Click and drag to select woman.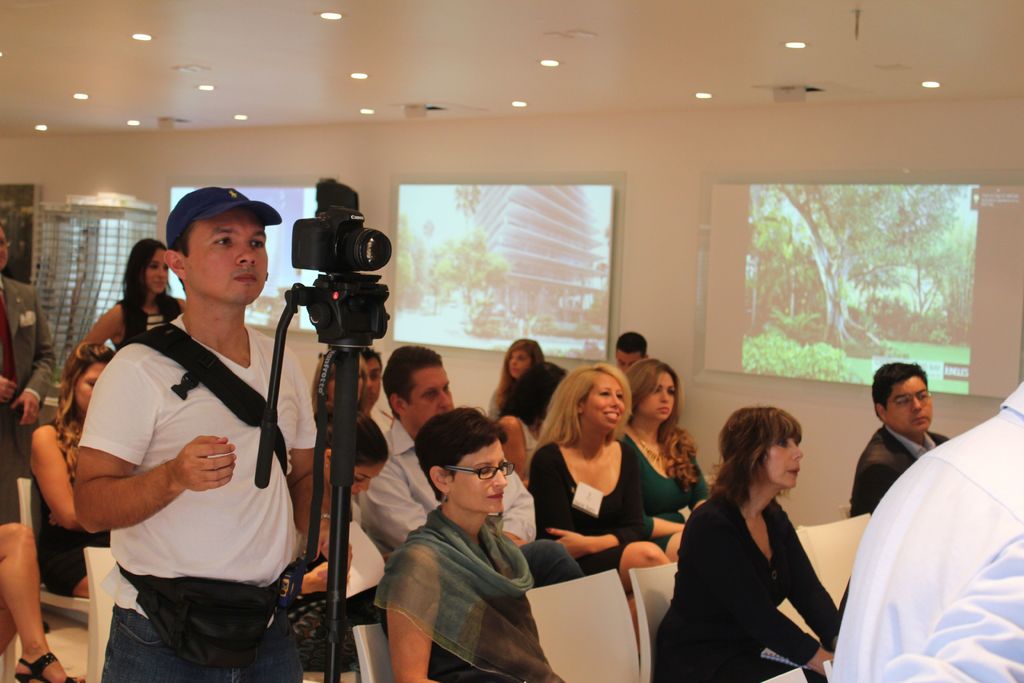
Selection: BBox(668, 396, 850, 682).
